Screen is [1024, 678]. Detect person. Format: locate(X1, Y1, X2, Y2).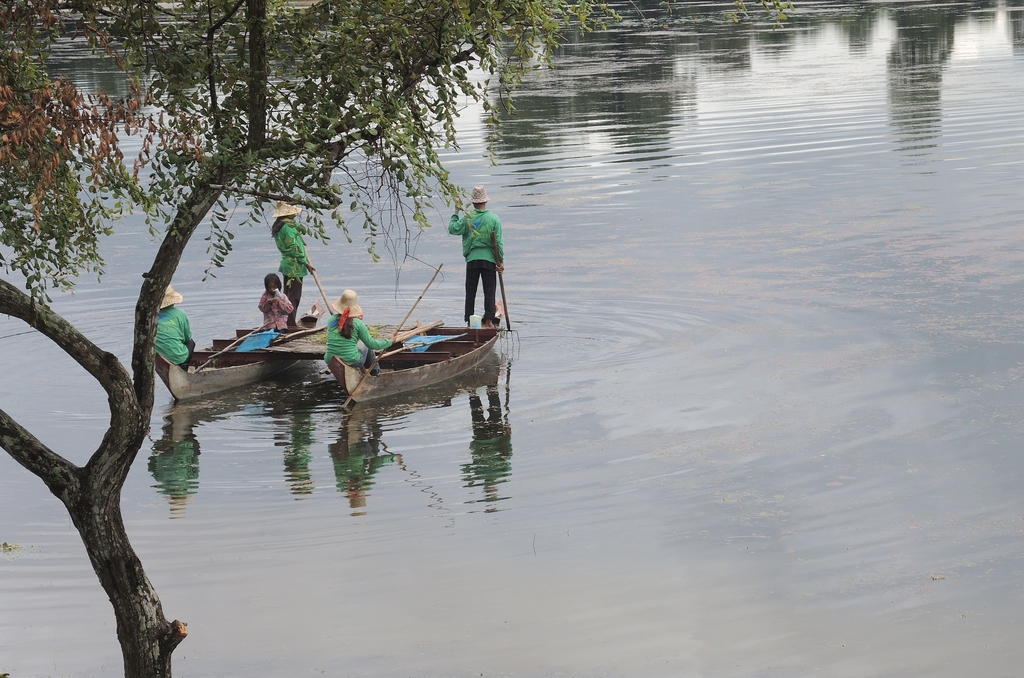
locate(152, 287, 199, 366).
